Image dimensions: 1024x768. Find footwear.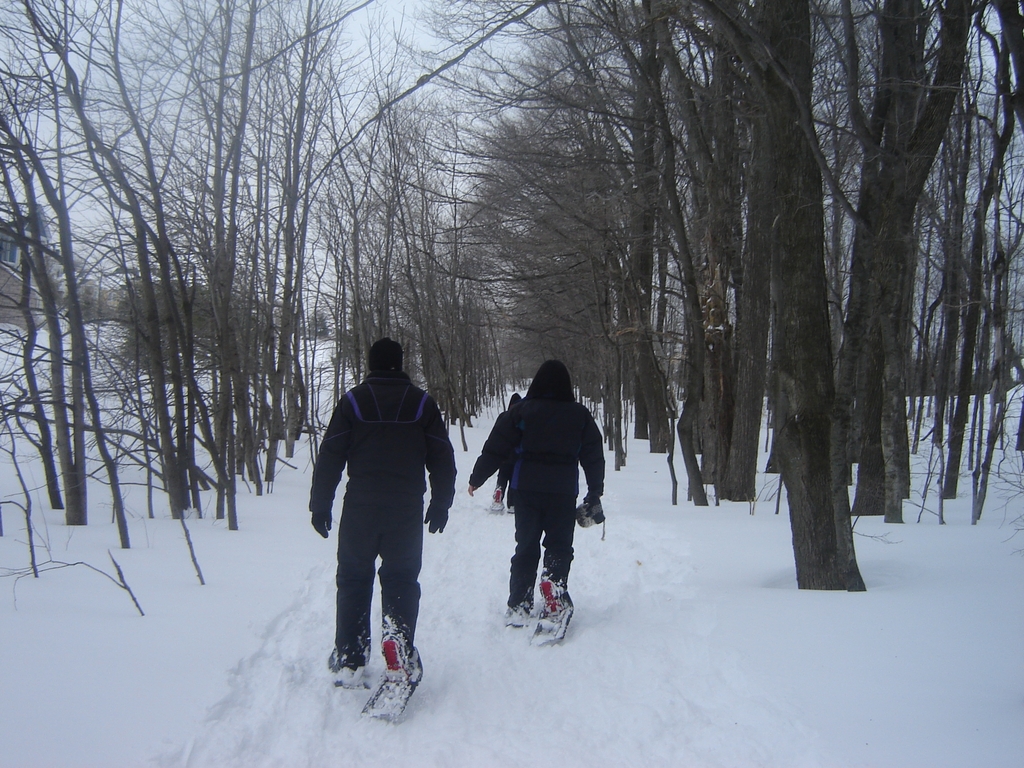
x1=331, y1=653, x2=367, y2=691.
